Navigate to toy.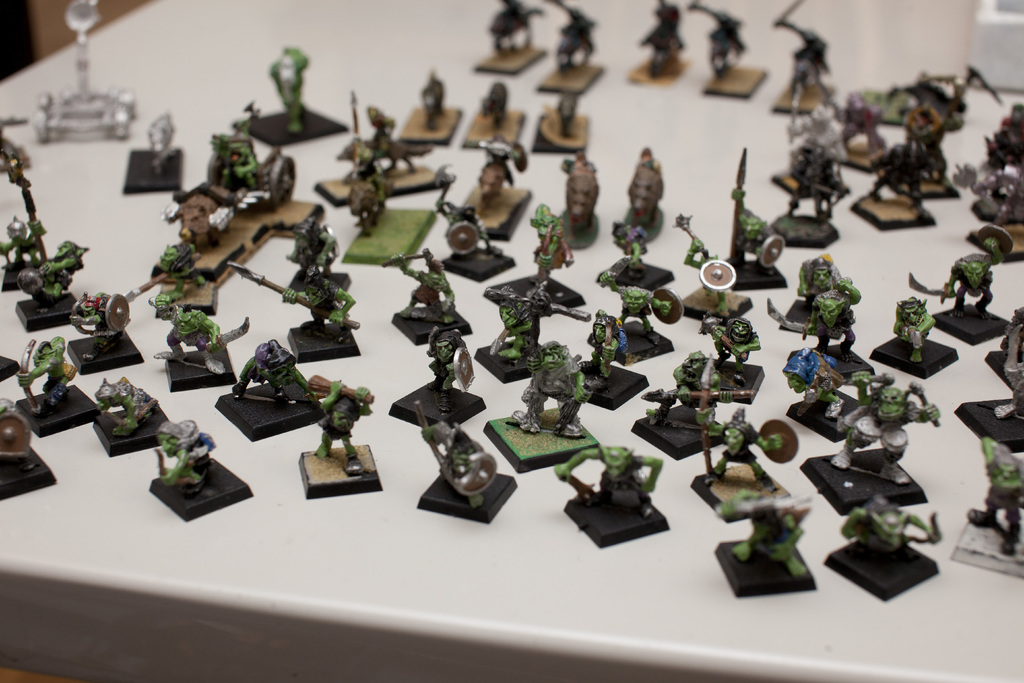
Navigation target: {"left": 952, "top": 379, "right": 1023, "bottom": 454}.
